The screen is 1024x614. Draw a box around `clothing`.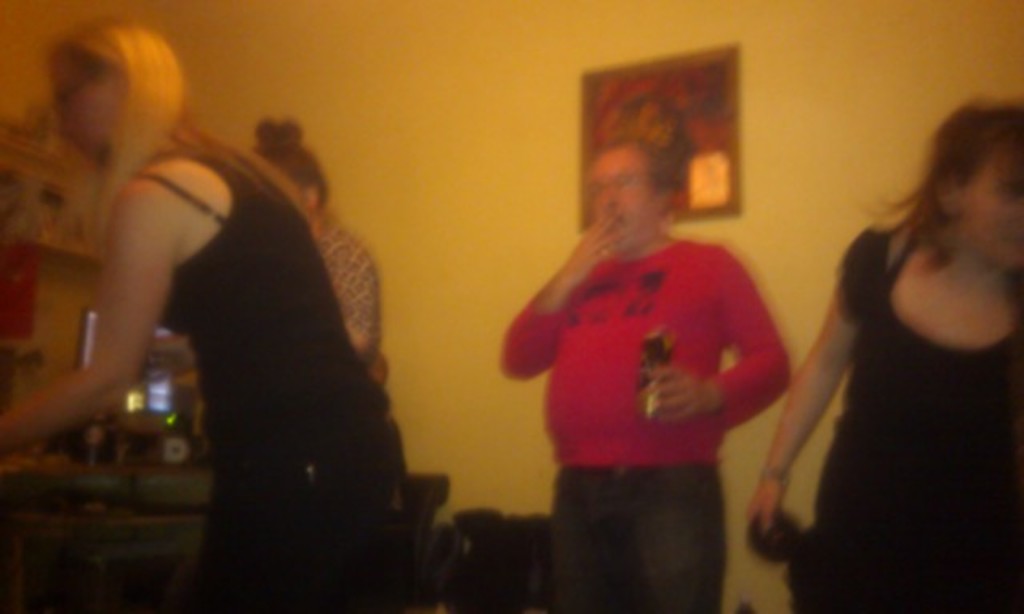
<bbox>126, 136, 418, 612</bbox>.
